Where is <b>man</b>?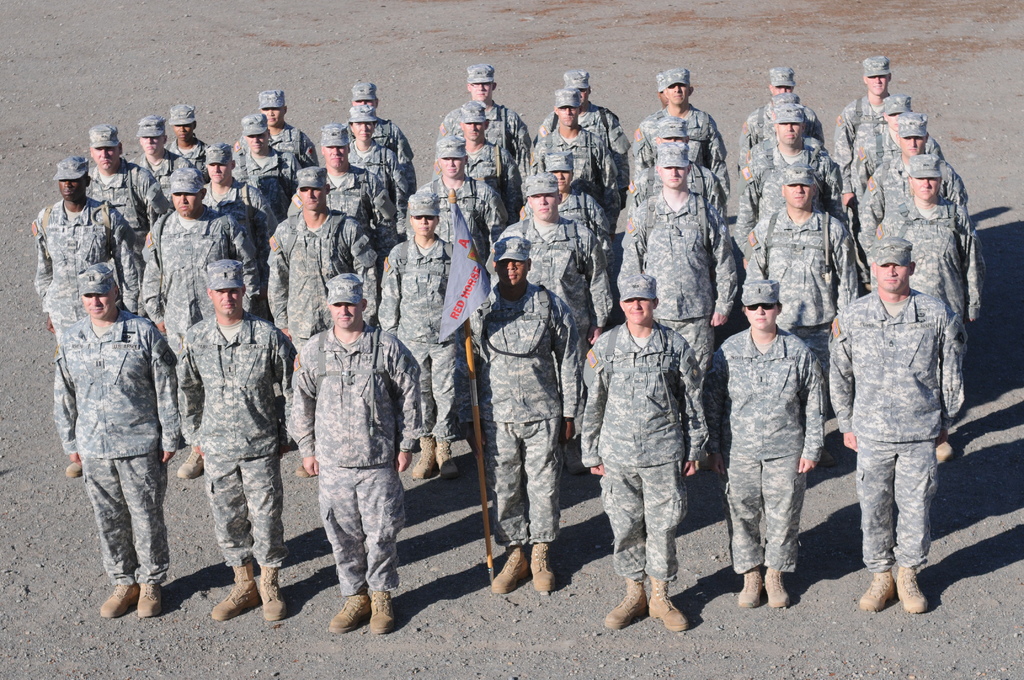
region(739, 62, 832, 168).
